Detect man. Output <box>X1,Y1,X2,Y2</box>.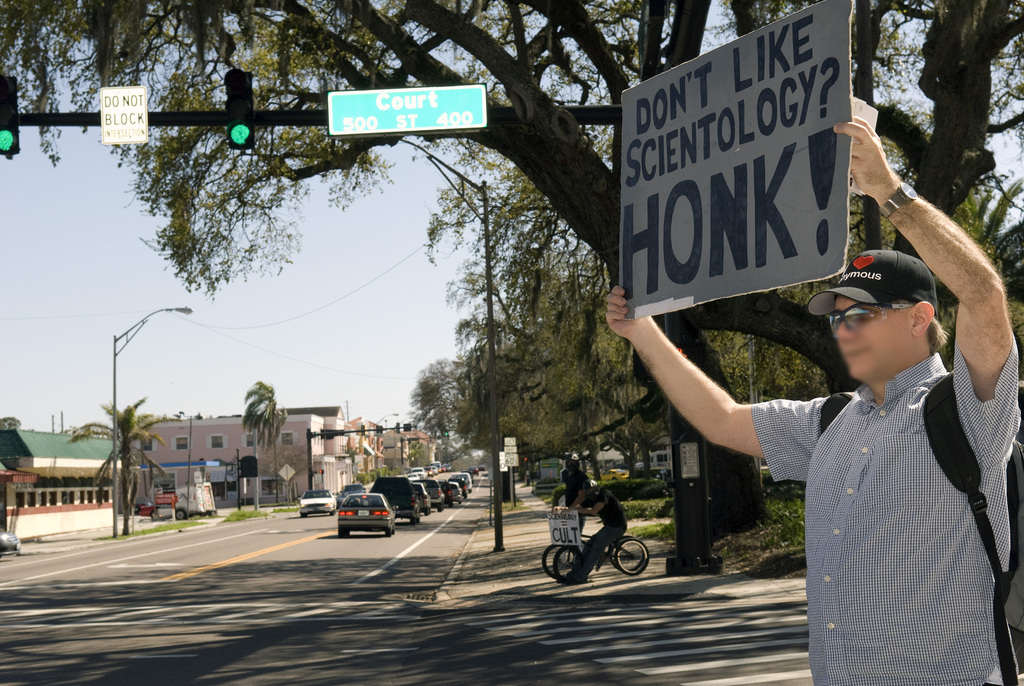
<box>557,471,625,582</box>.
